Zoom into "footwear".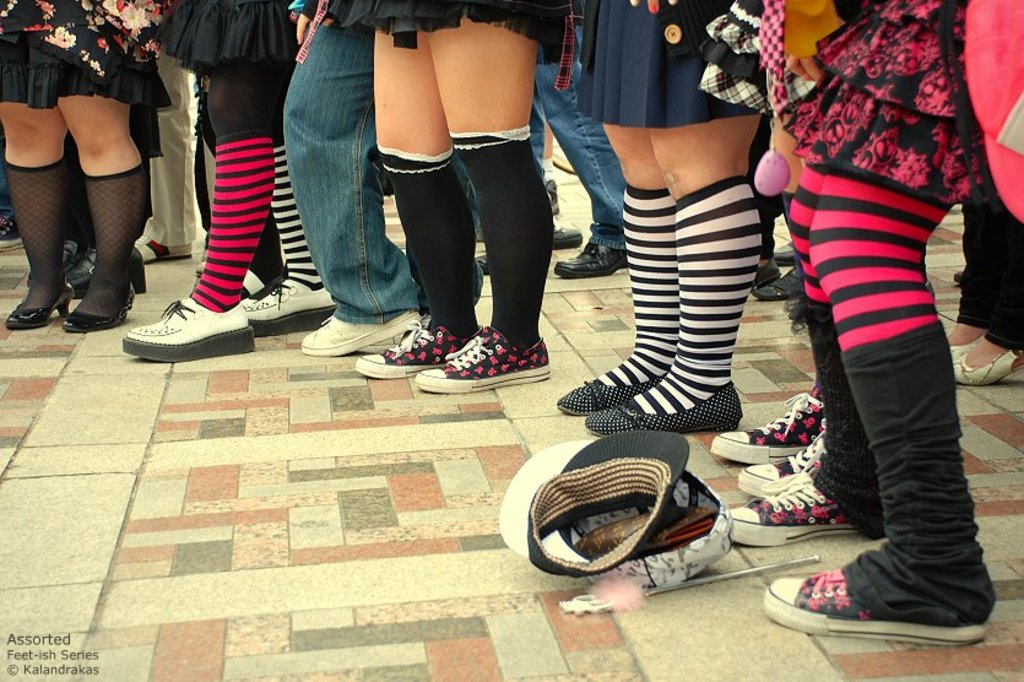
Zoom target: region(300, 315, 427, 357).
